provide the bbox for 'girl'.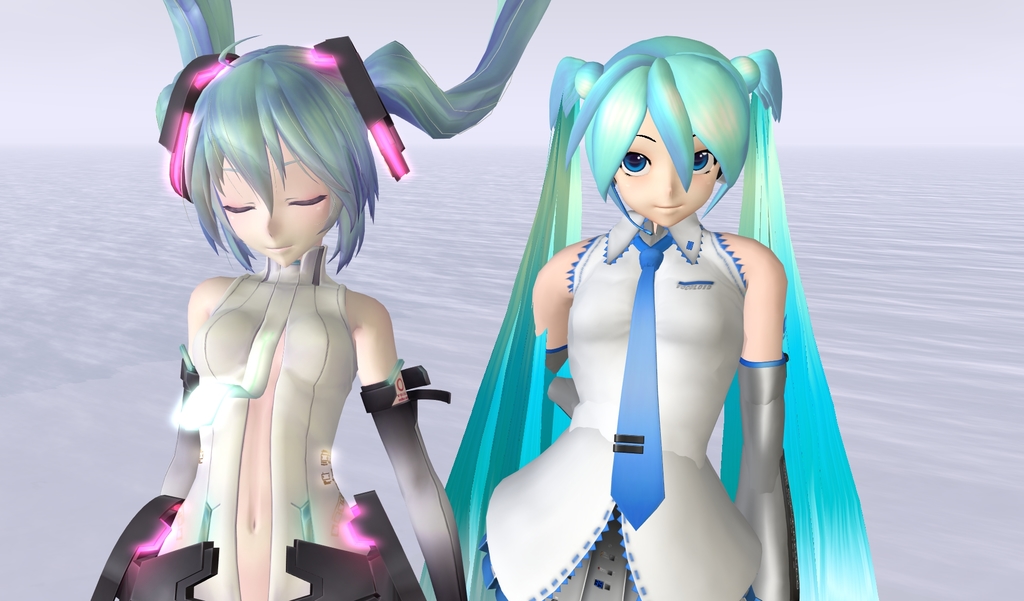
(left=89, top=0, right=551, bottom=600).
